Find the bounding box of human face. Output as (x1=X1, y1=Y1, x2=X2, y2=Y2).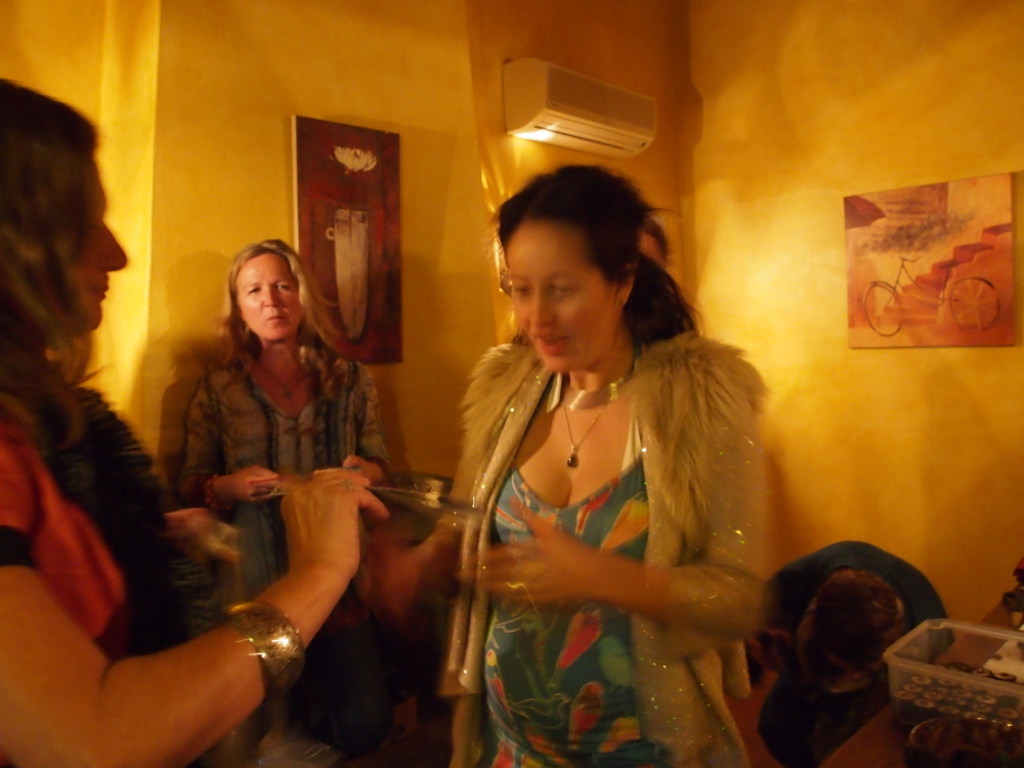
(x1=77, y1=180, x2=130, y2=334).
